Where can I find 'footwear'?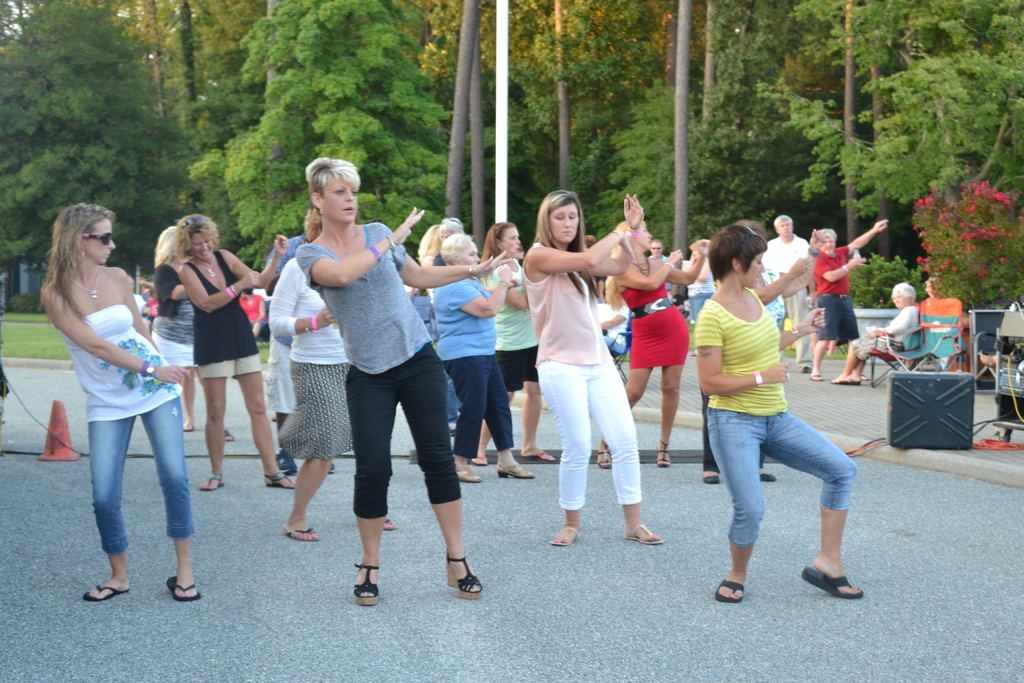
You can find it at bbox=(385, 514, 394, 530).
